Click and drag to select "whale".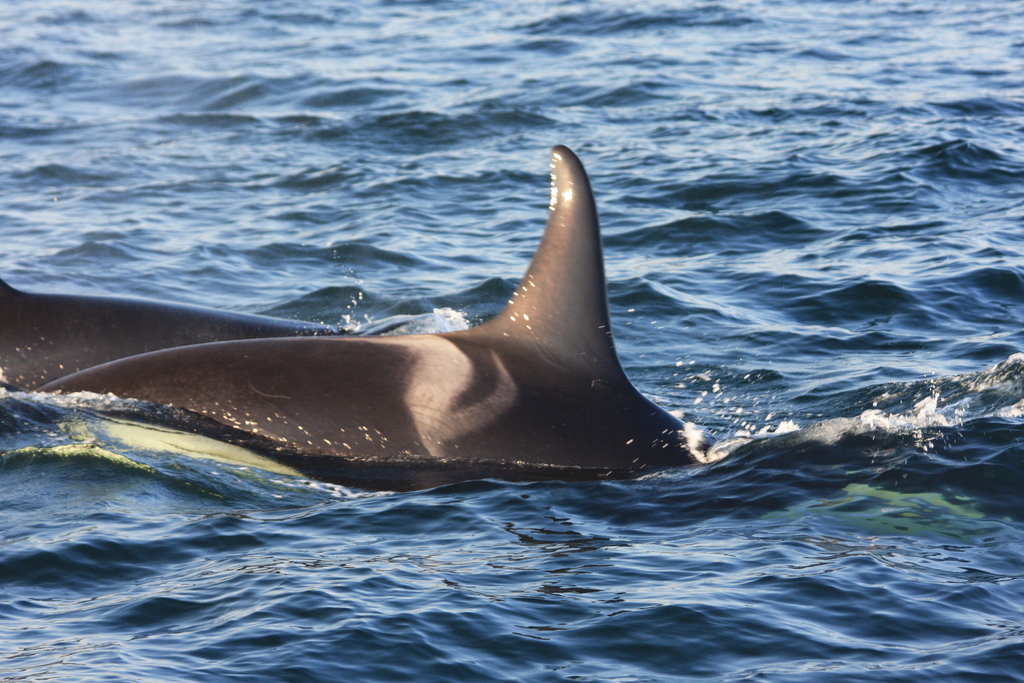
Selection: box=[0, 277, 341, 392].
